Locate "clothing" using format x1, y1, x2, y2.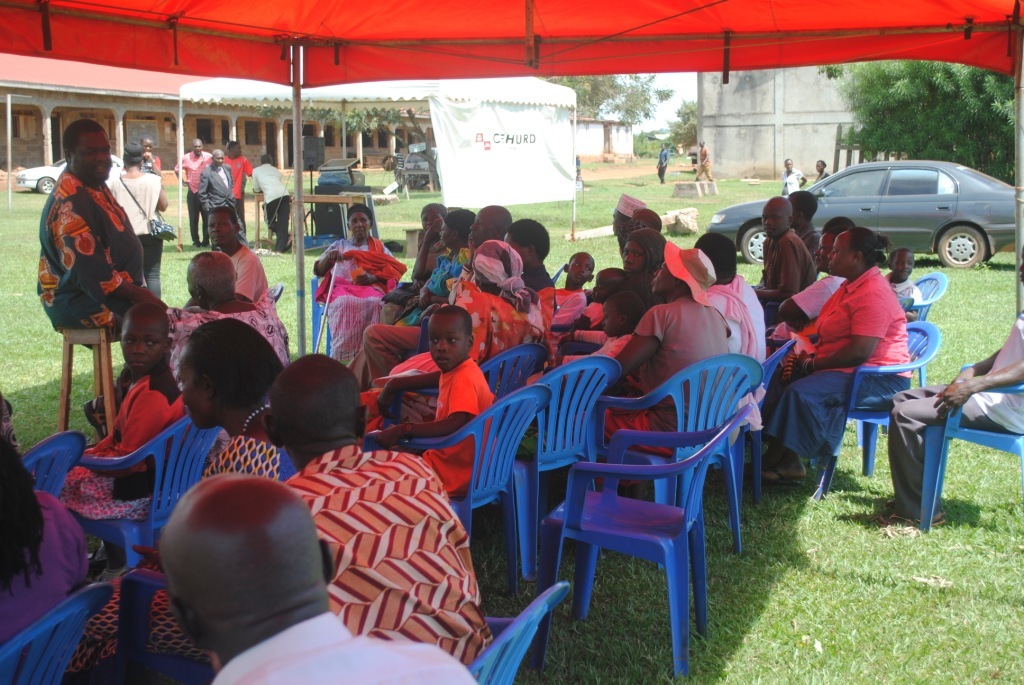
783, 170, 802, 193.
